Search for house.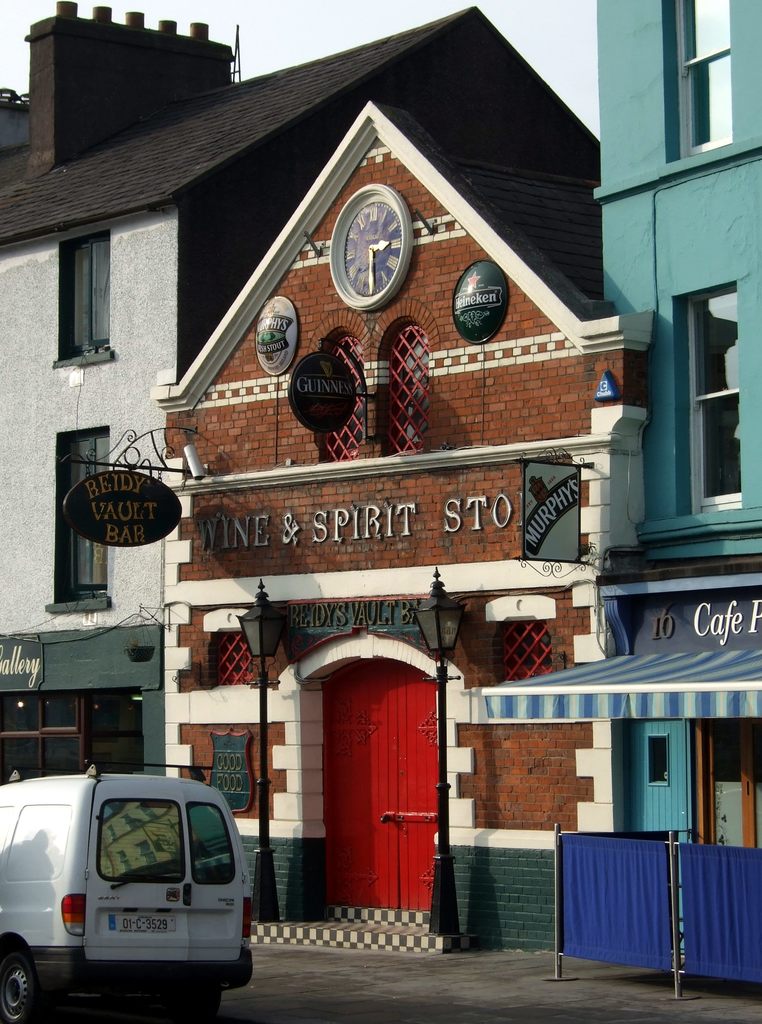
Found at left=0, top=0, right=600, bottom=952.
